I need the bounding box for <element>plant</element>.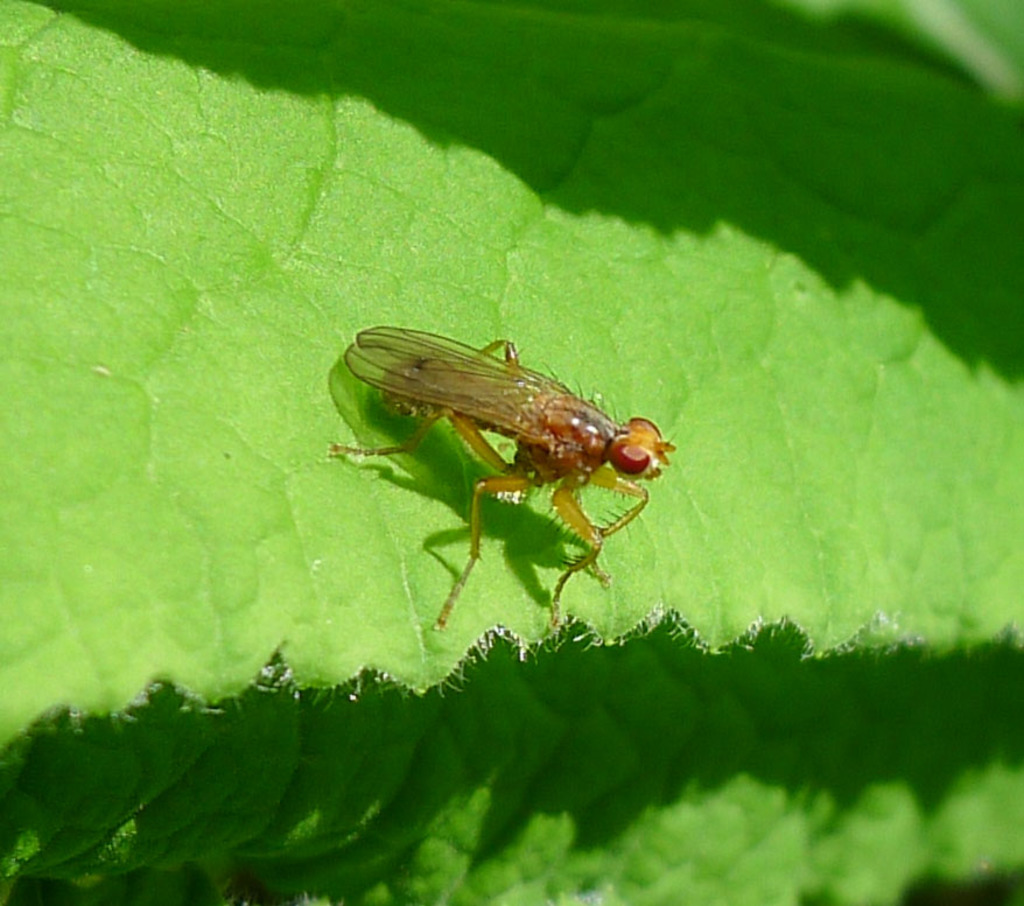
Here it is: (0, 0, 1023, 905).
